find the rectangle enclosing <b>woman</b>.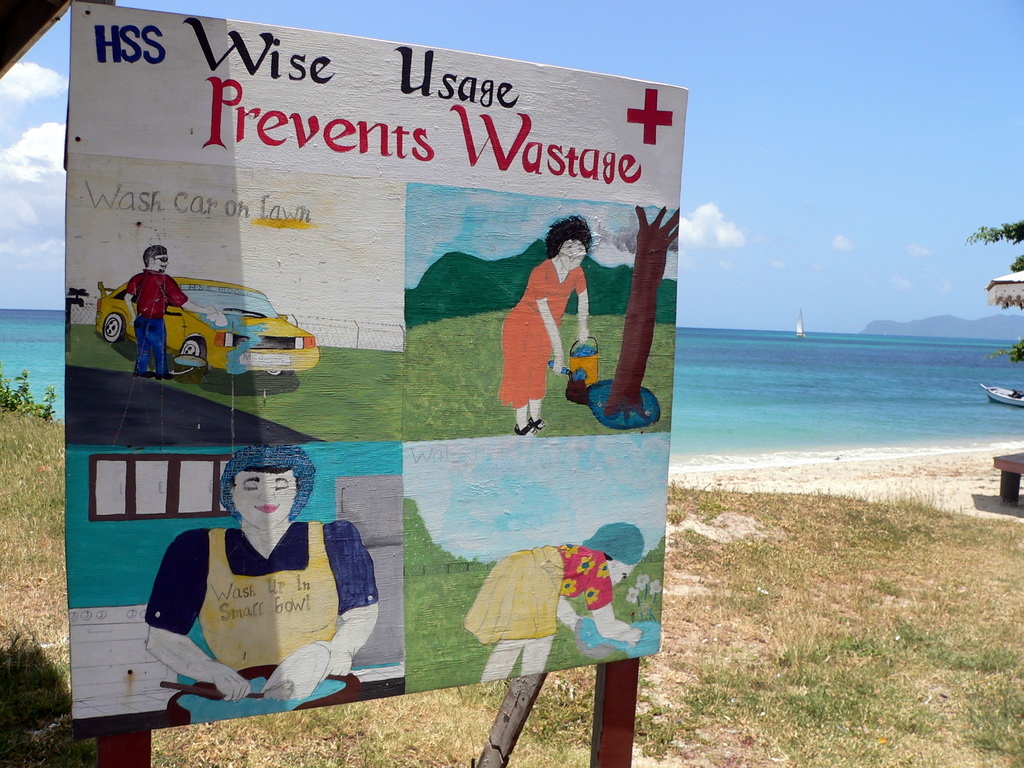
x1=464 y1=522 x2=643 y2=682.
